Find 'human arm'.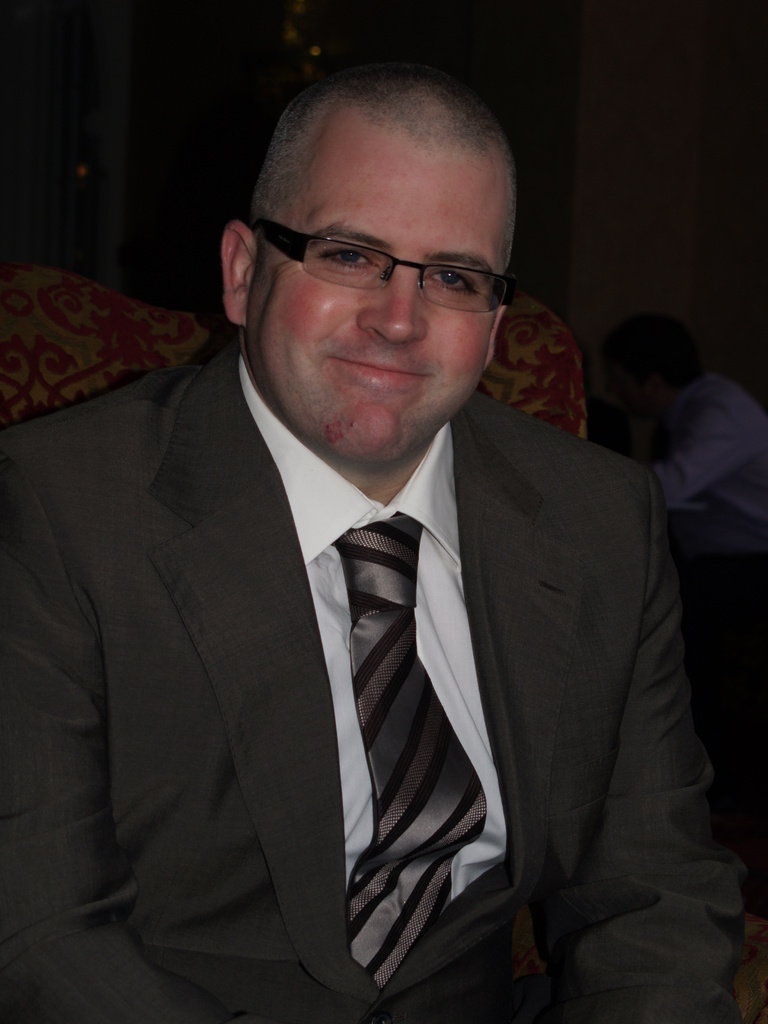
BBox(566, 531, 753, 1023).
